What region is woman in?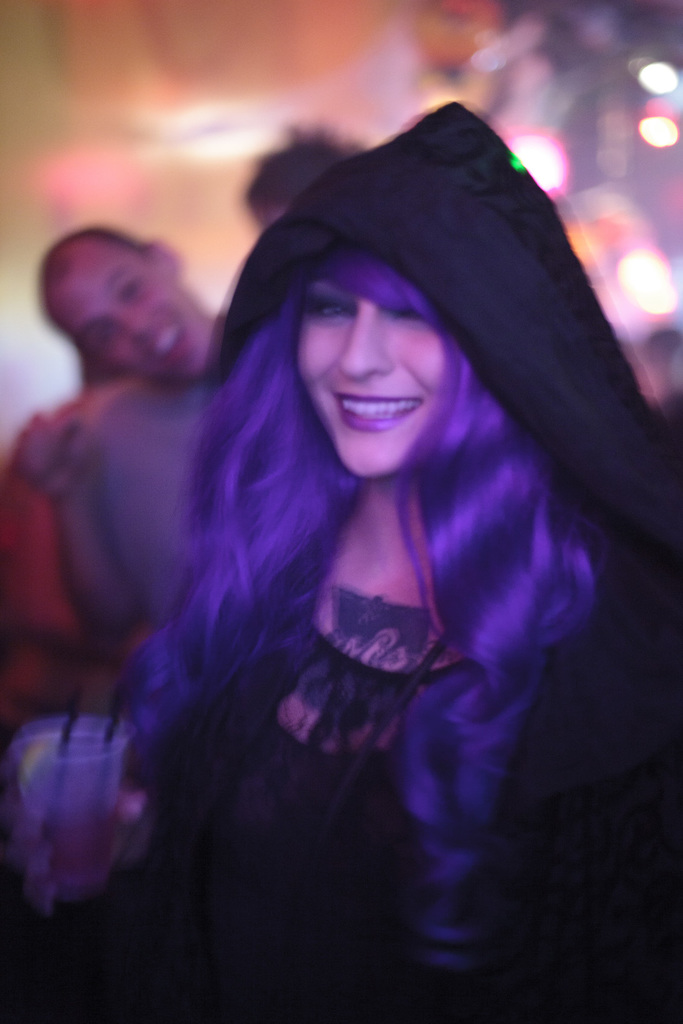
bbox(6, 102, 682, 1023).
